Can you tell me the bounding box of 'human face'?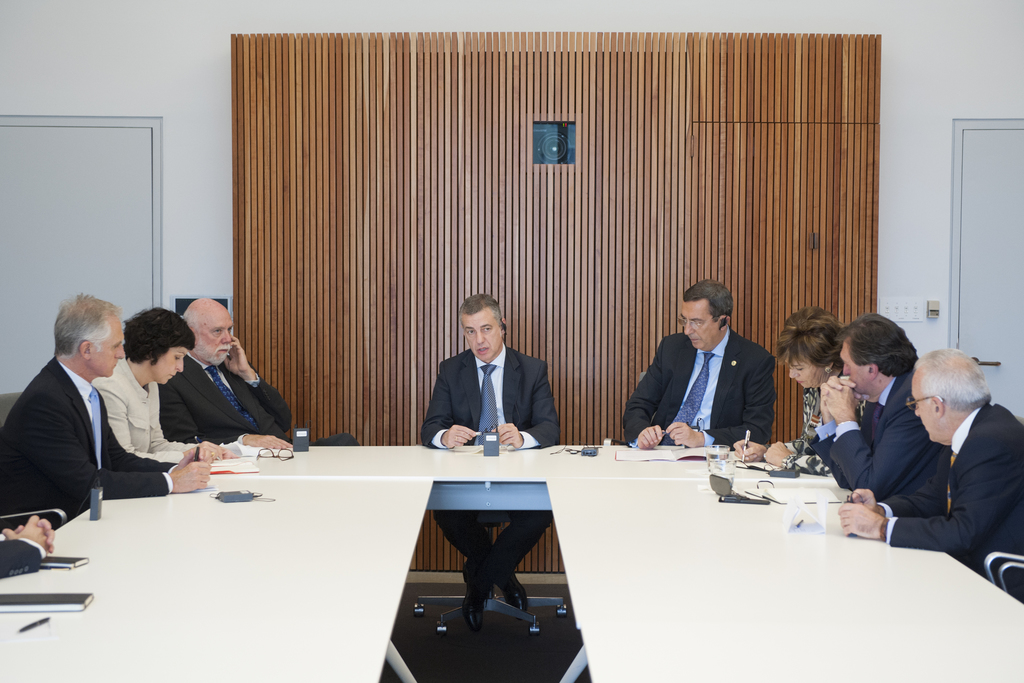
<box>682,299,721,352</box>.
